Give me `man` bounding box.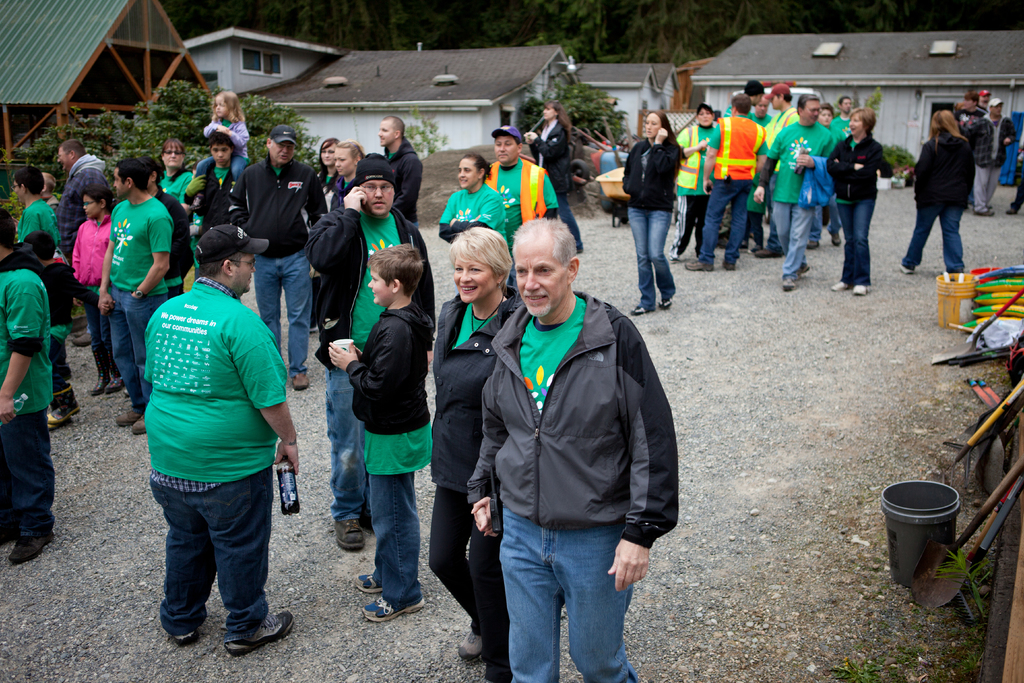
<bbox>956, 92, 978, 208</bbox>.
